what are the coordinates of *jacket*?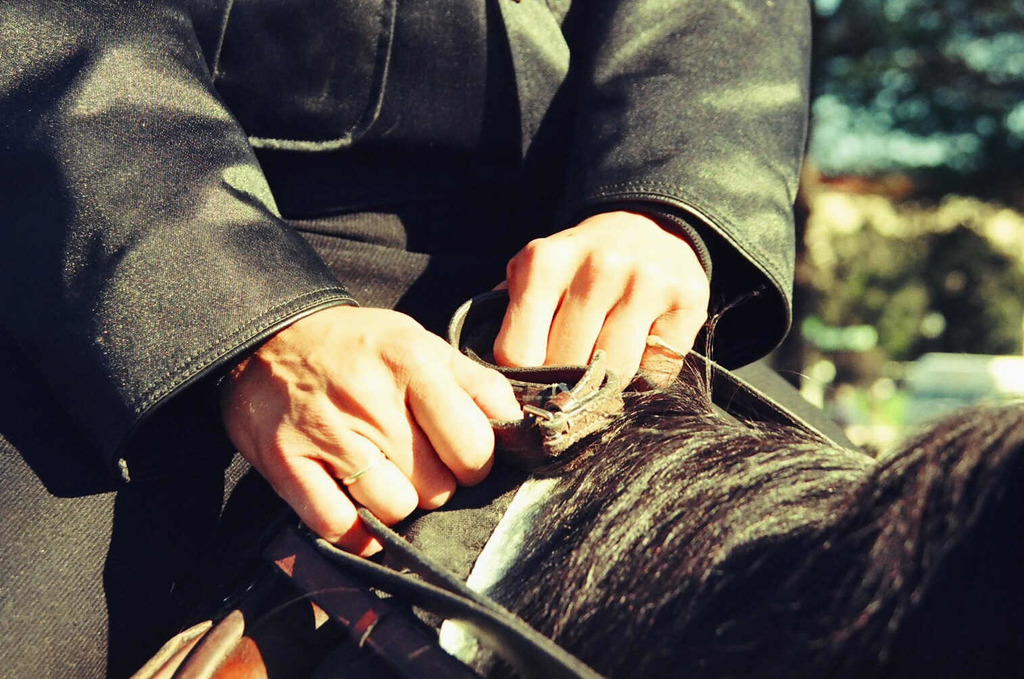
0,0,818,678.
